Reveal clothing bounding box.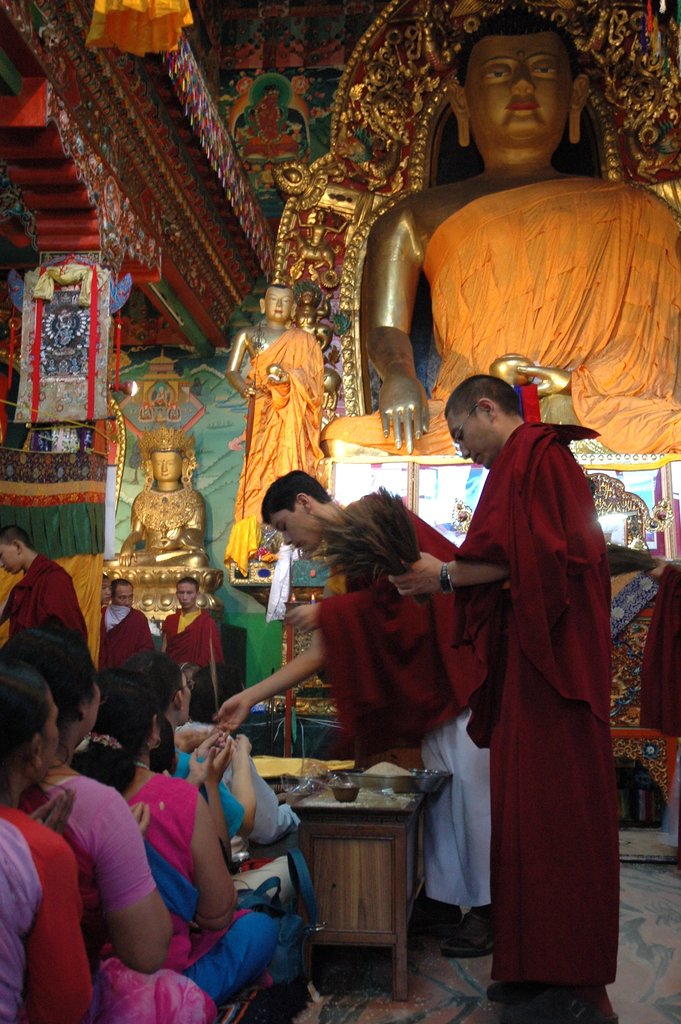
Revealed: select_region(425, 386, 636, 1011).
